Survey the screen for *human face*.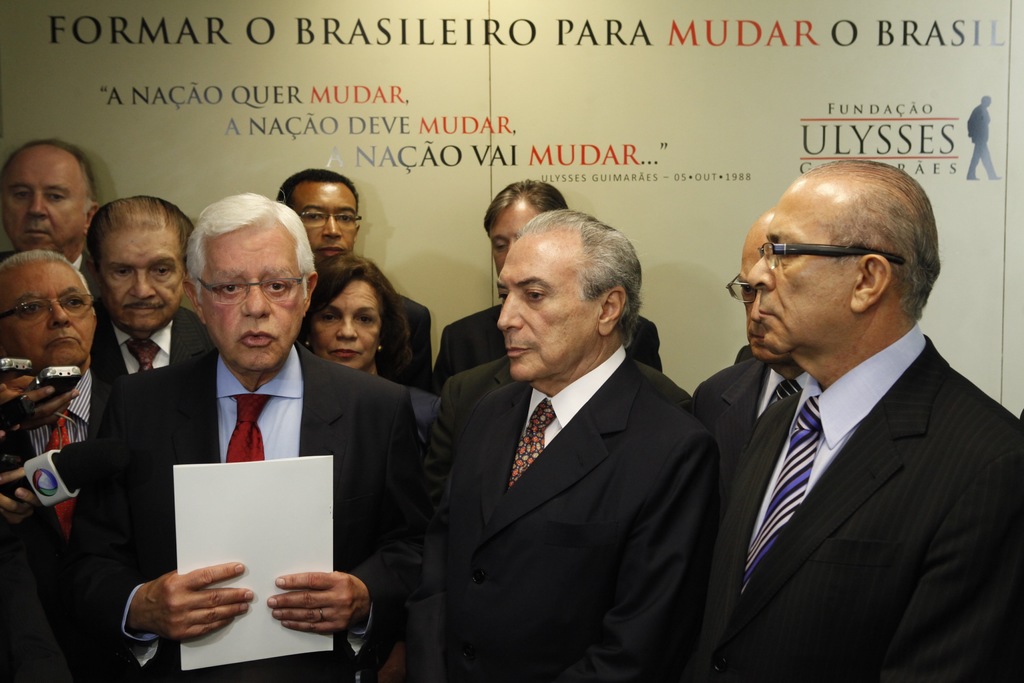
Survey found: [x1=289, y1=184, x2=355, y2=268].
